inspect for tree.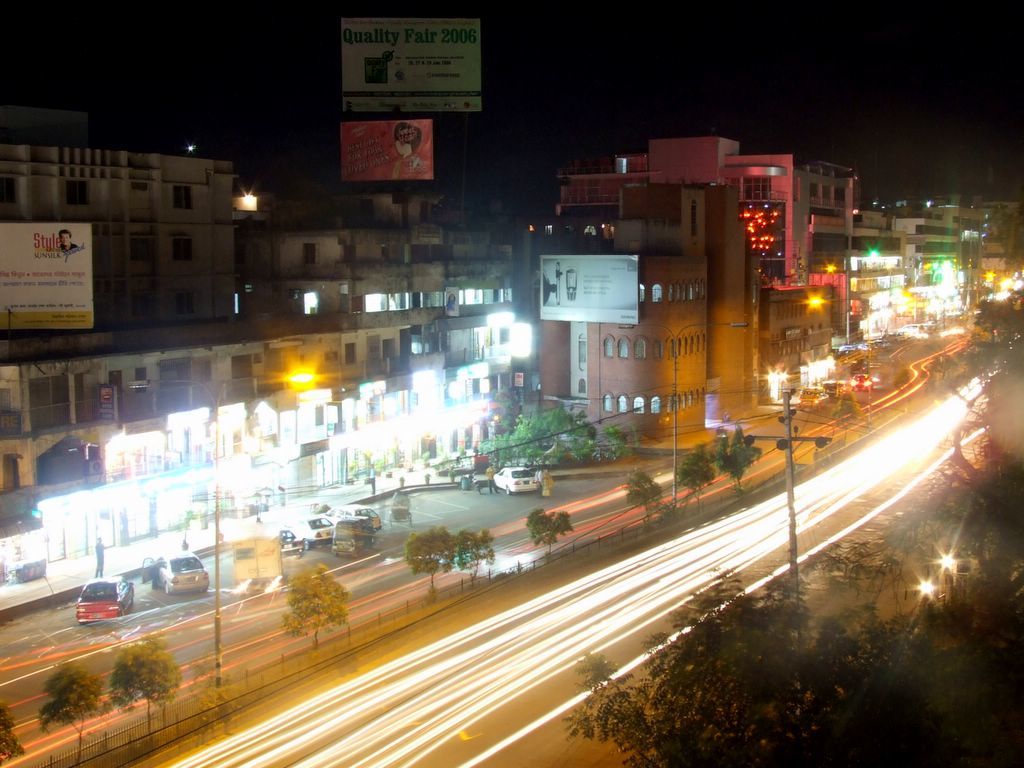
Inspection: (627, 468, 665, 521).
